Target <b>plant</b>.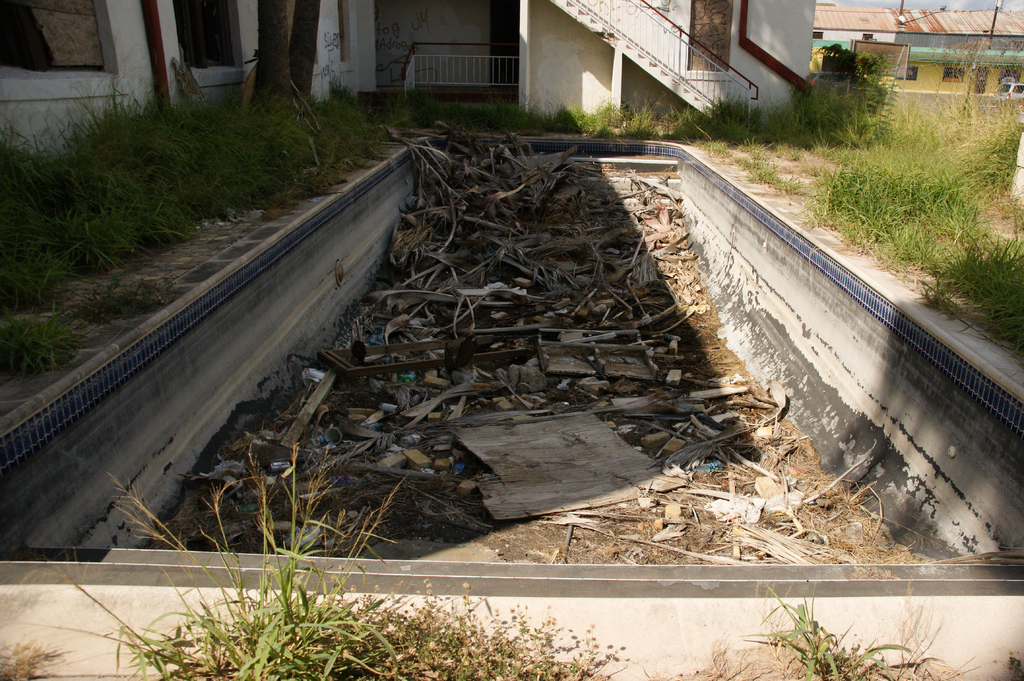
Target region: x1=186 y1=561 x2=646 y2=680.
